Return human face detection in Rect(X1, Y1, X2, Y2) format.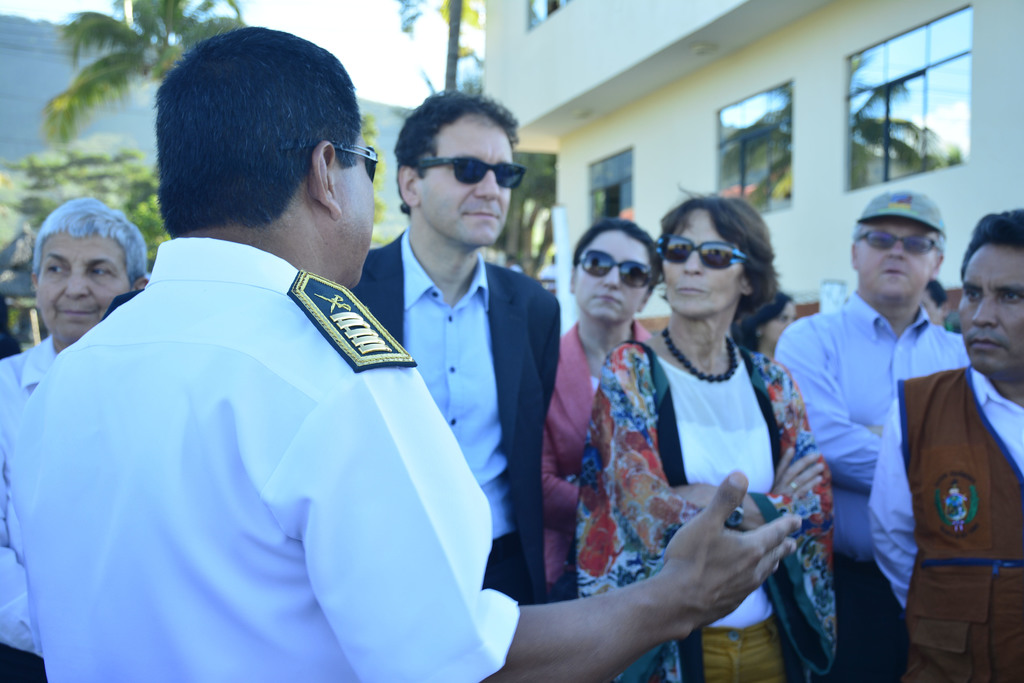
Rect(572, 231, 653, 321).
